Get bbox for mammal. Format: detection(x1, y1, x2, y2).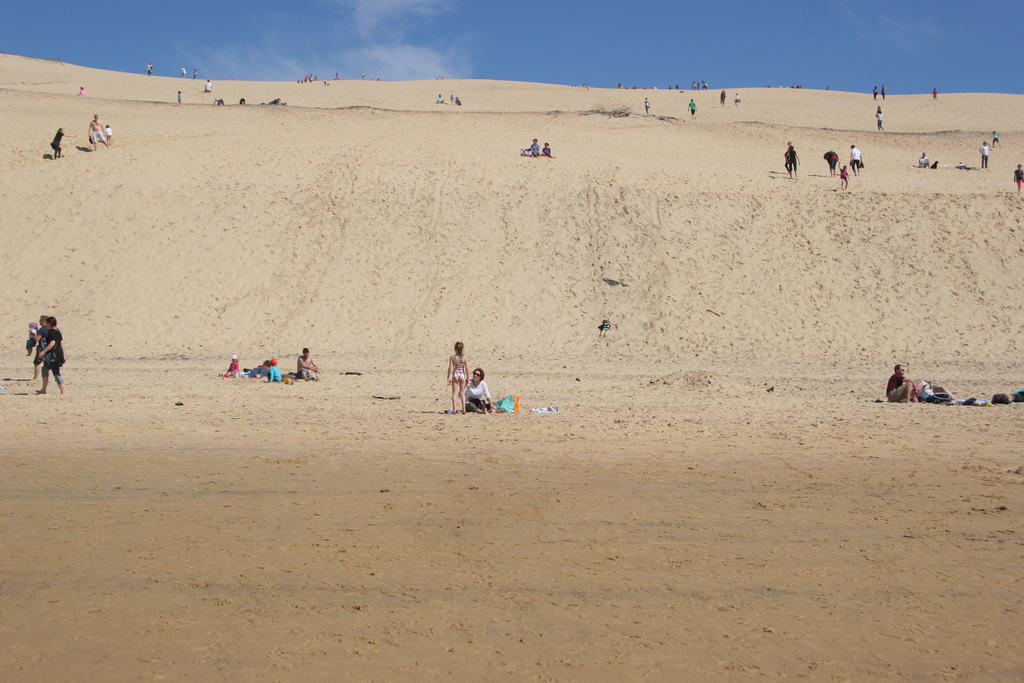
detection(874, 84, 878, 95).
